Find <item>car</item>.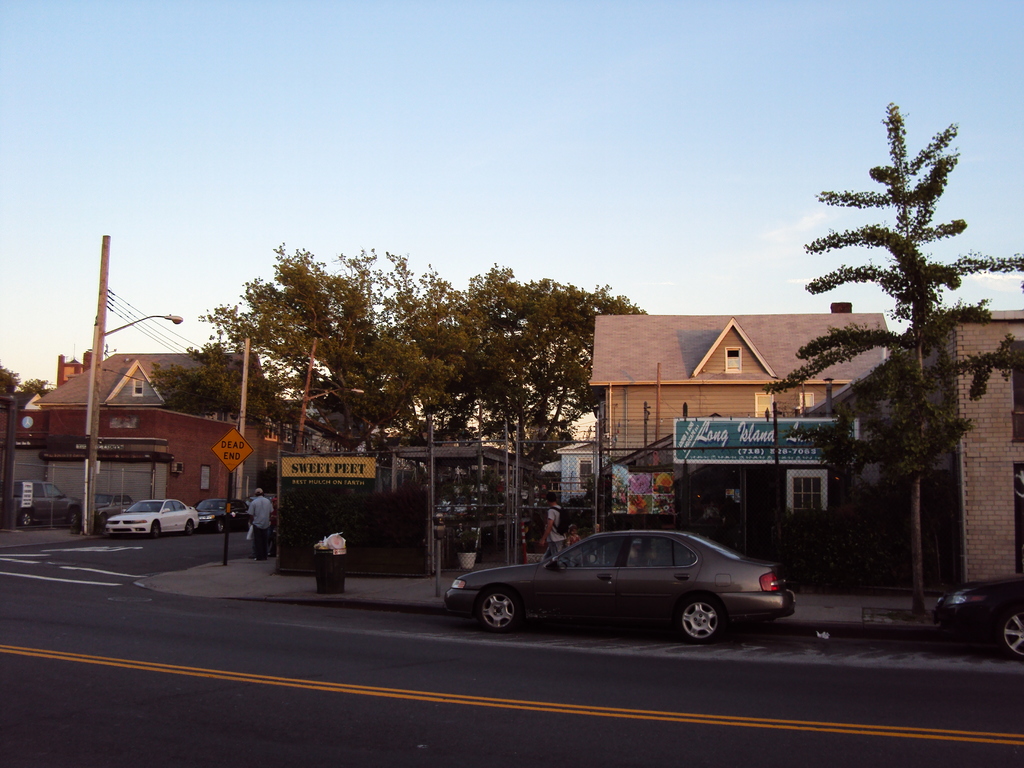
bbox(191, 491, 245, 535).
